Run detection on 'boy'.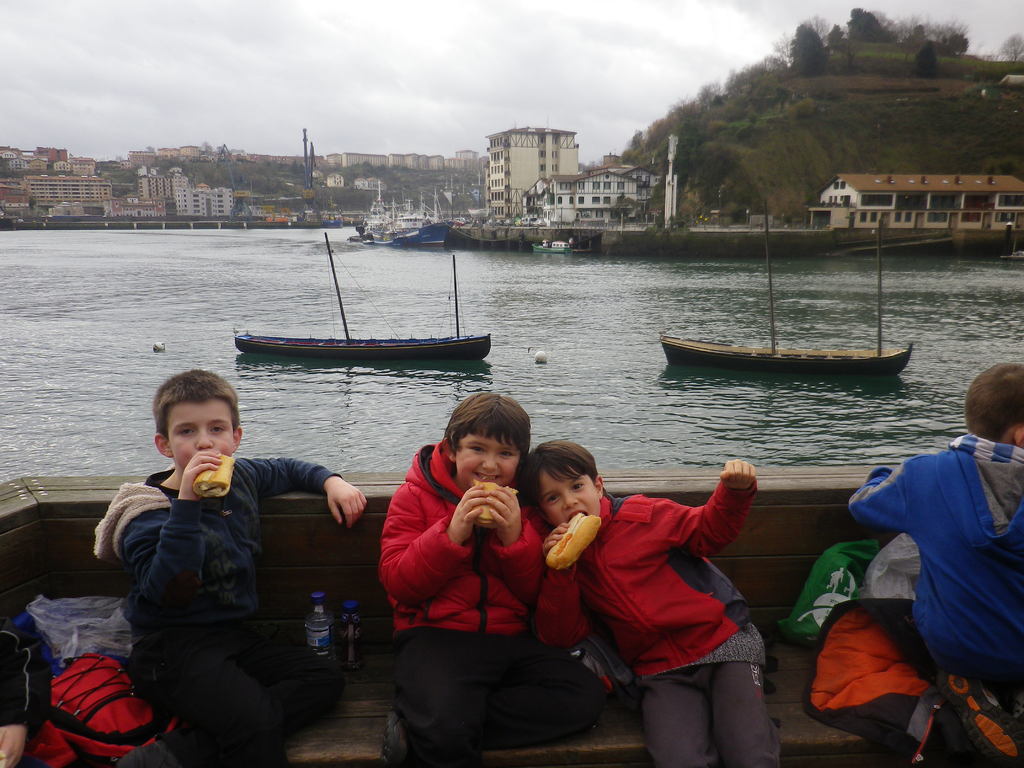
Result: box=[525, 442, 775, 767].
